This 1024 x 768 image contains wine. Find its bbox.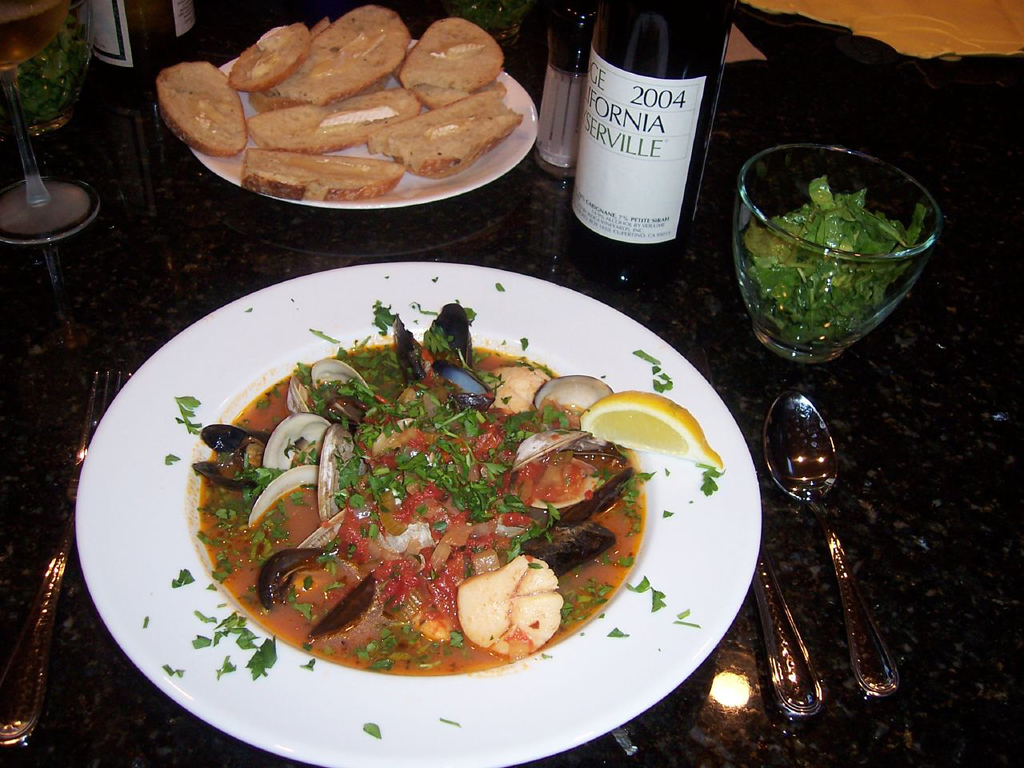
{"left": 97, "top": 0, "right": 198, "bottom": 109}.
